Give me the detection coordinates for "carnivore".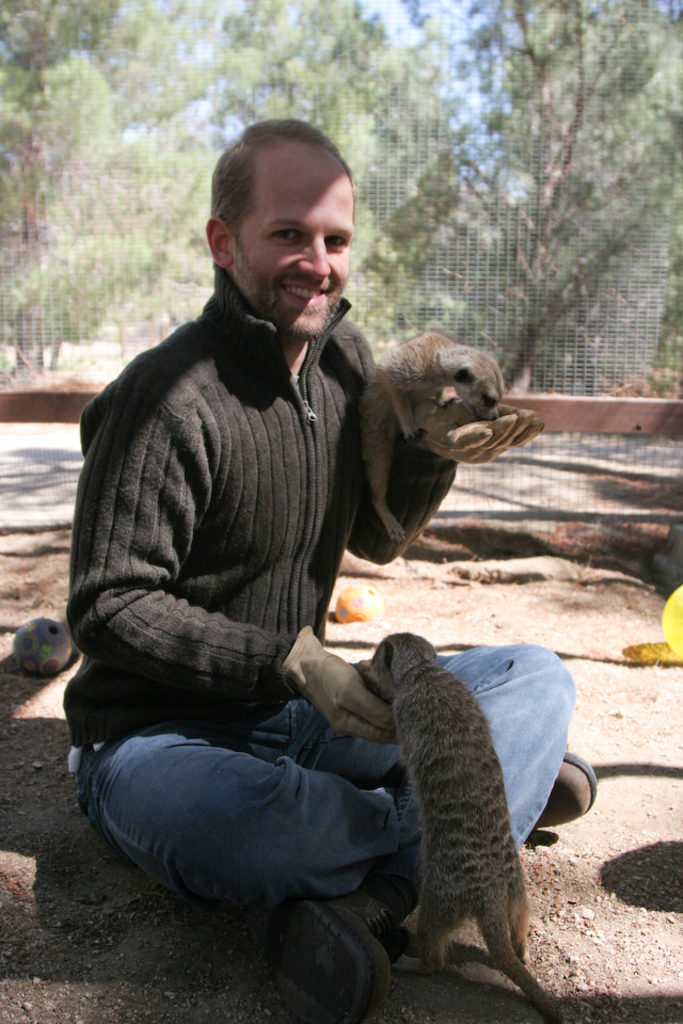
(52,106,617,1017).
